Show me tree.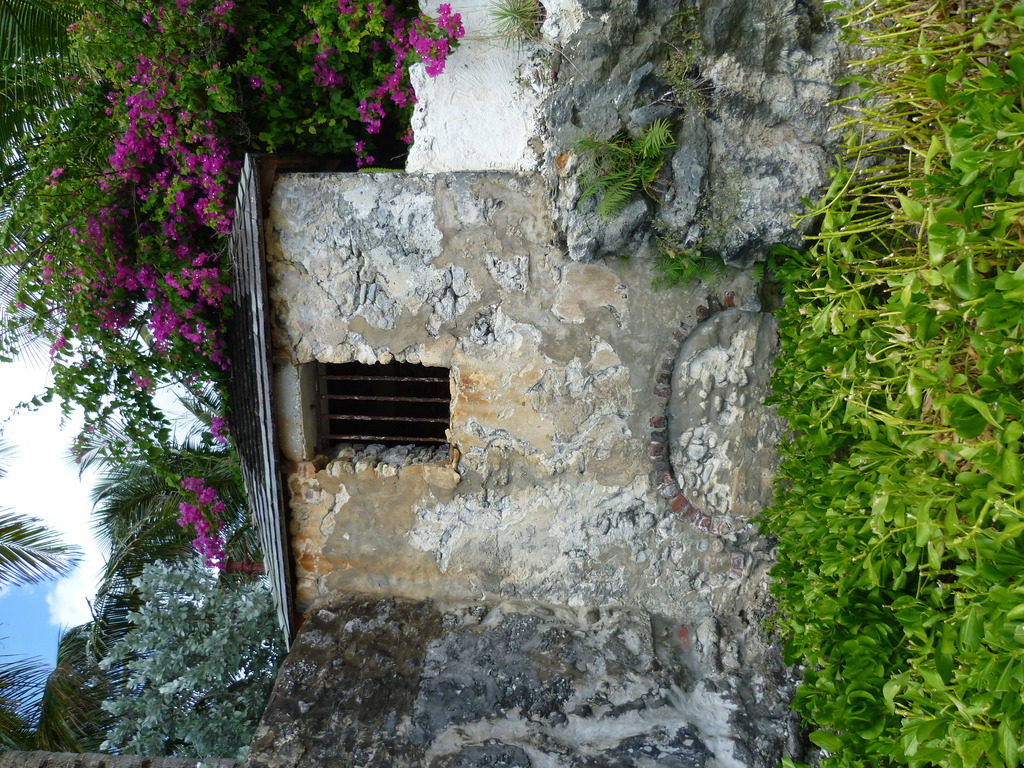
tree is here: box(0, 427, 237, 767).
